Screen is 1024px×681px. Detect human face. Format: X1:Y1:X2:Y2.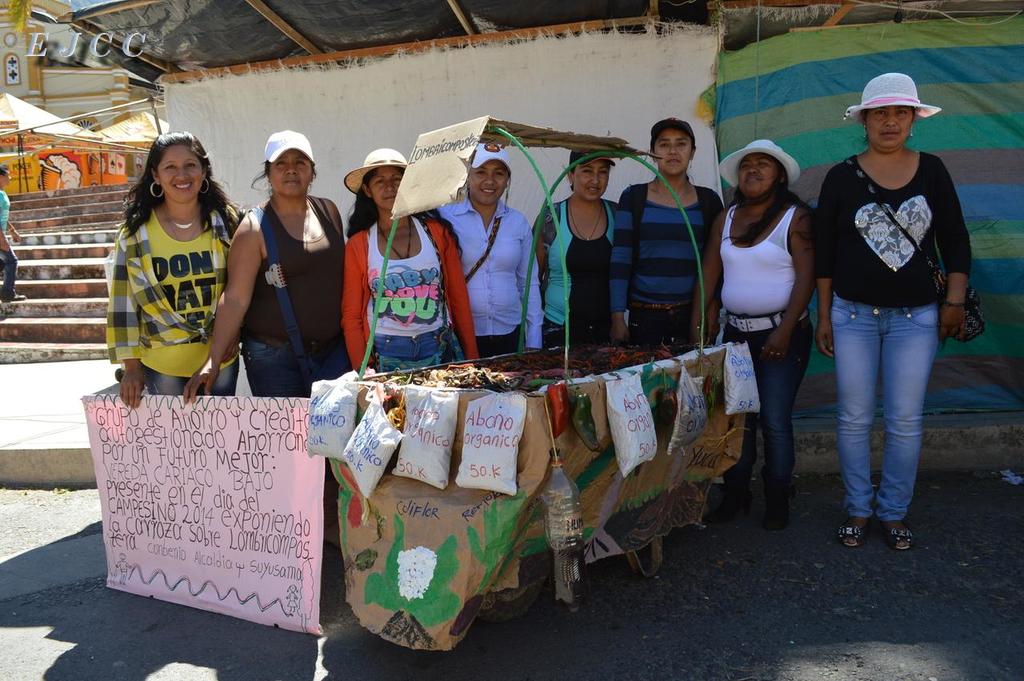
574:162:612:202.
